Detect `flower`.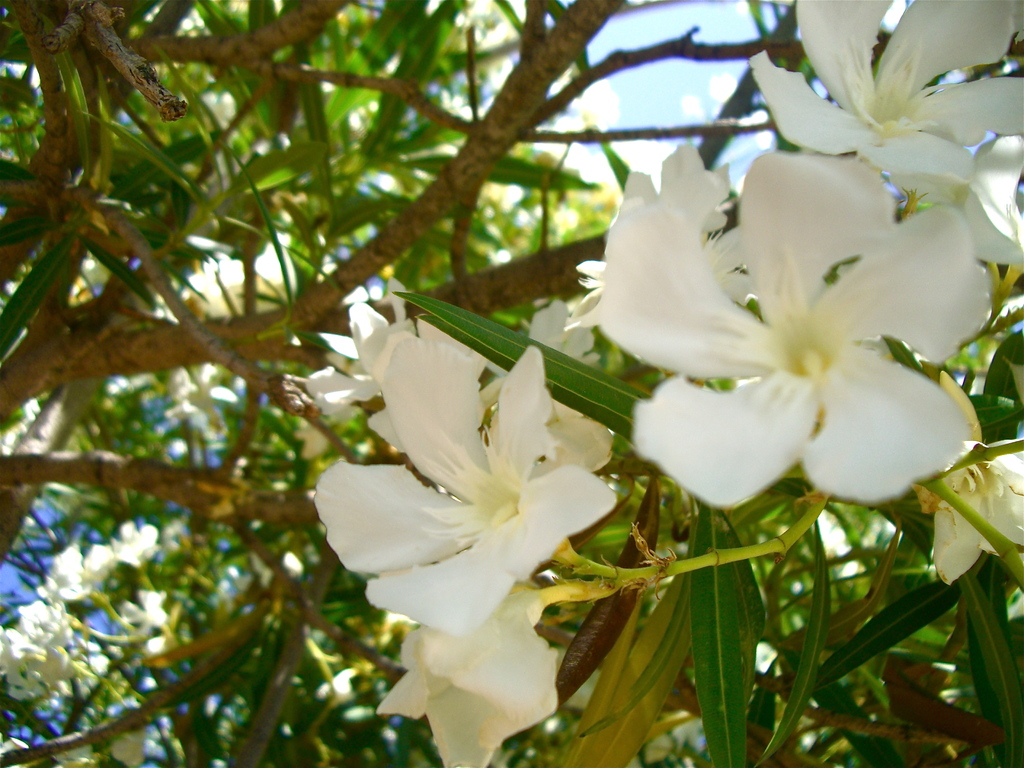
Detected at select_region(924, 450, 1023, 586).
